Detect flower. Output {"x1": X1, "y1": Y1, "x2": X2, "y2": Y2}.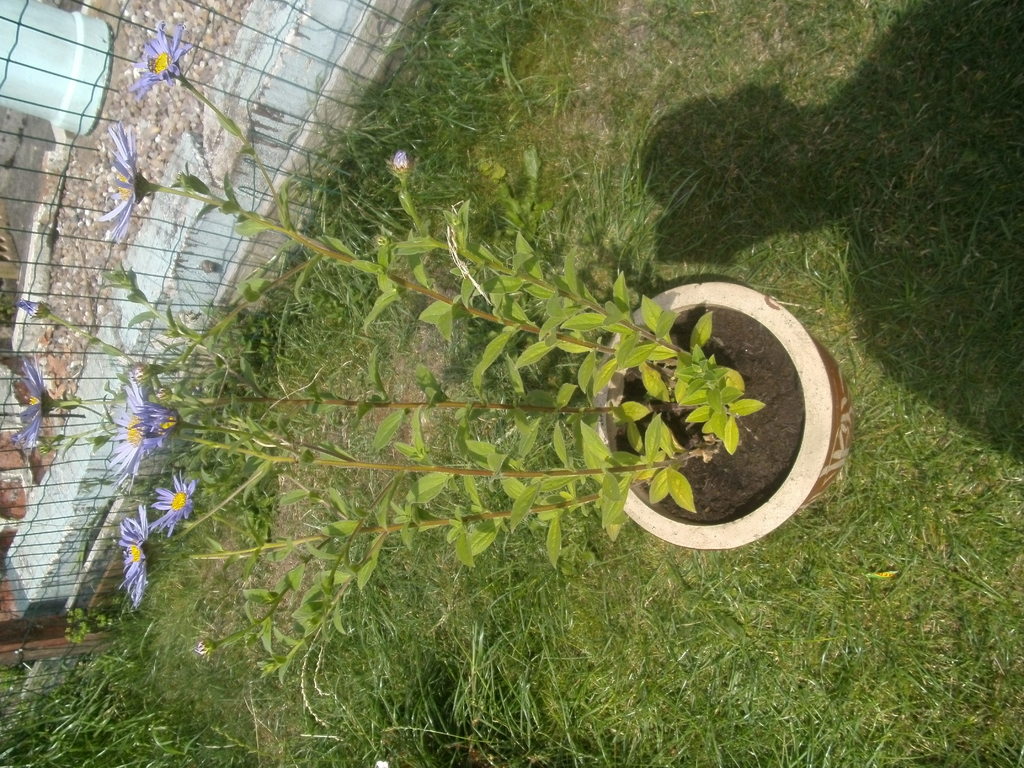
{"x1": 128, "y1": 400, "x2": 181, "y2": 460}.
